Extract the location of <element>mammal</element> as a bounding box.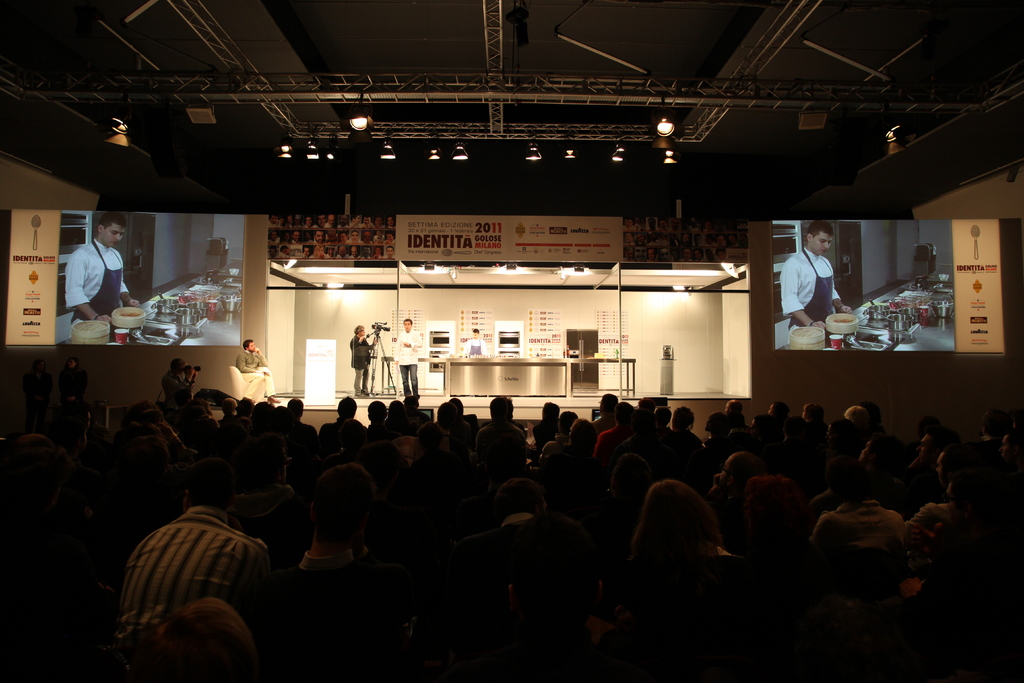
{"x1": 636, "y1": 234, "x2": 644, "y2": 245}.
